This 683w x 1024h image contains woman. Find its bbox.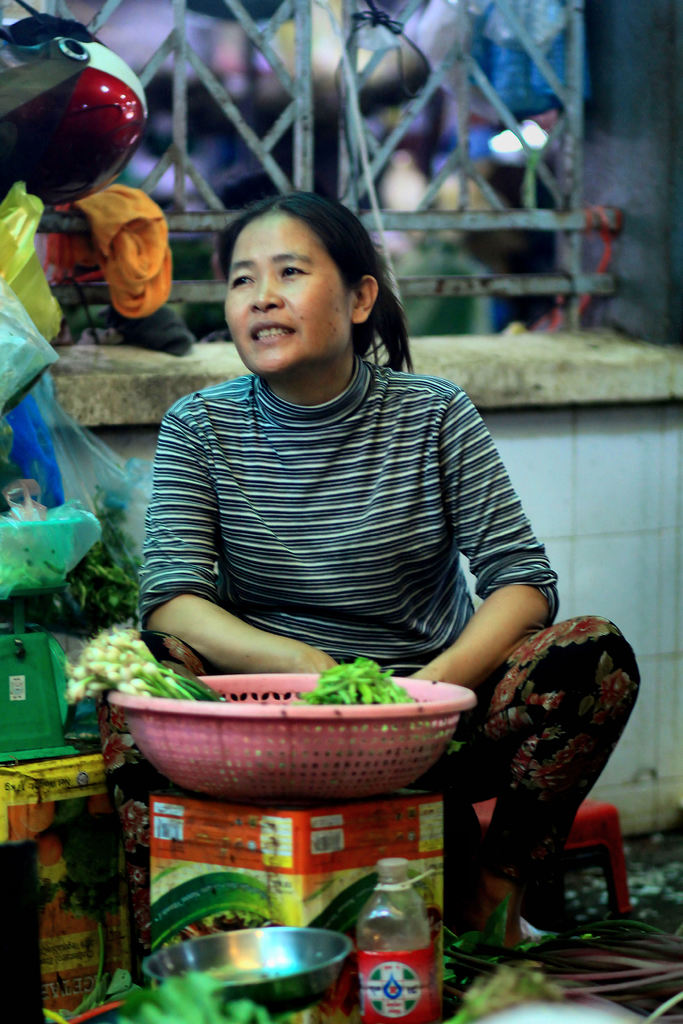
bbox=(133, 190, 646, 925).
